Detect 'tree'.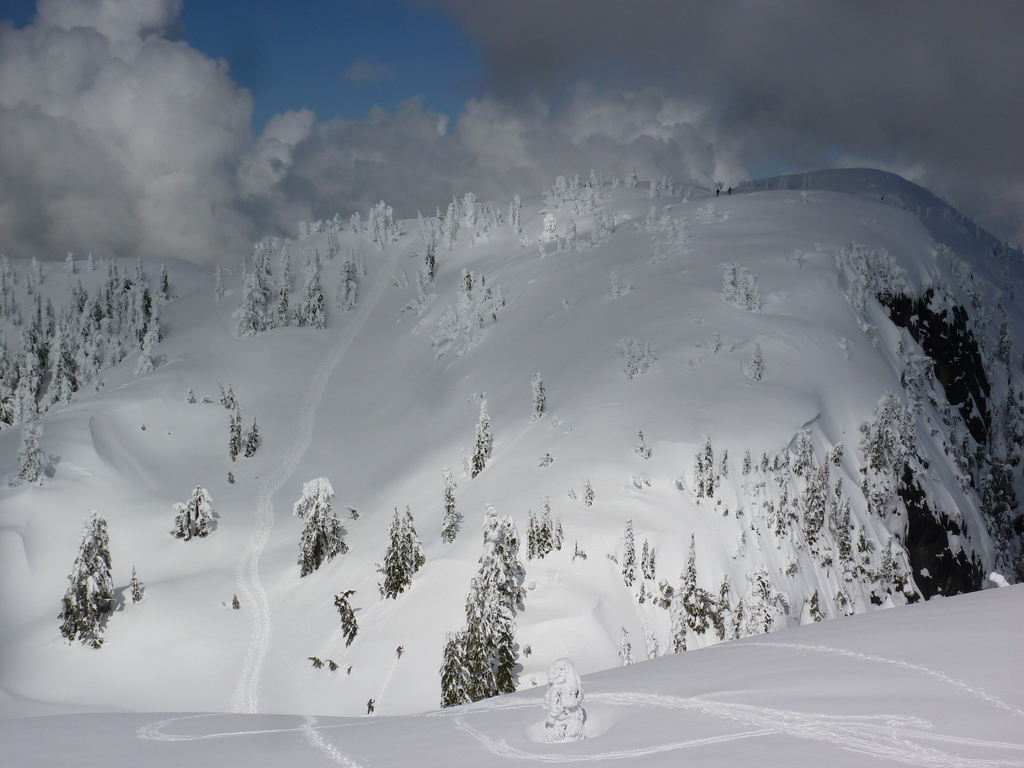
Detected at (left=797, top=431, right=819, bottom=467).
